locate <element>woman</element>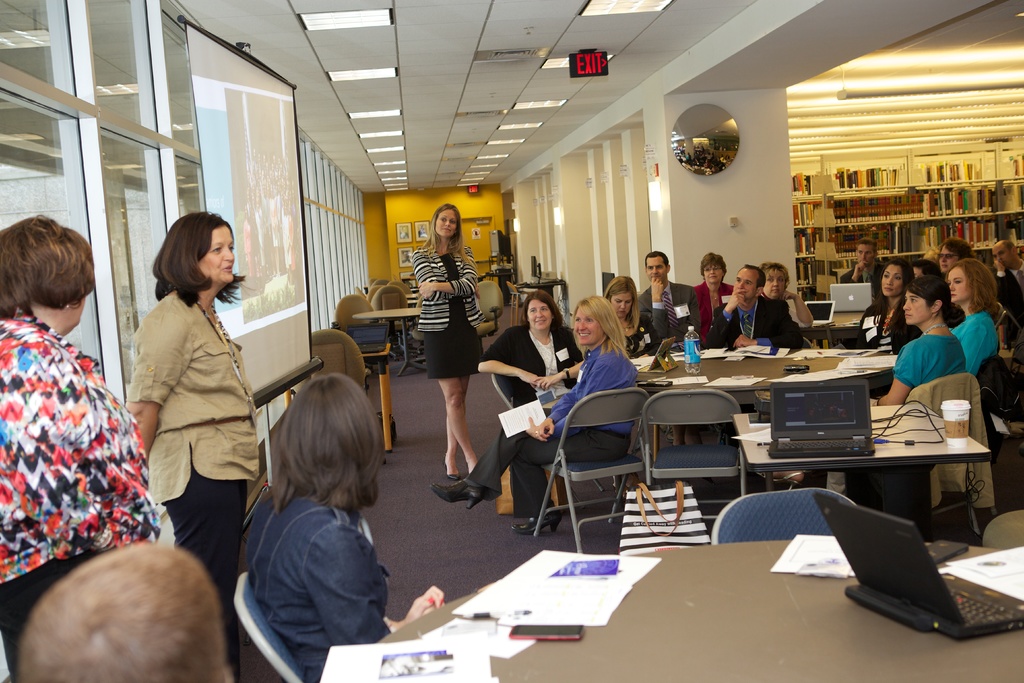
region(686, 249, 741, 346)
